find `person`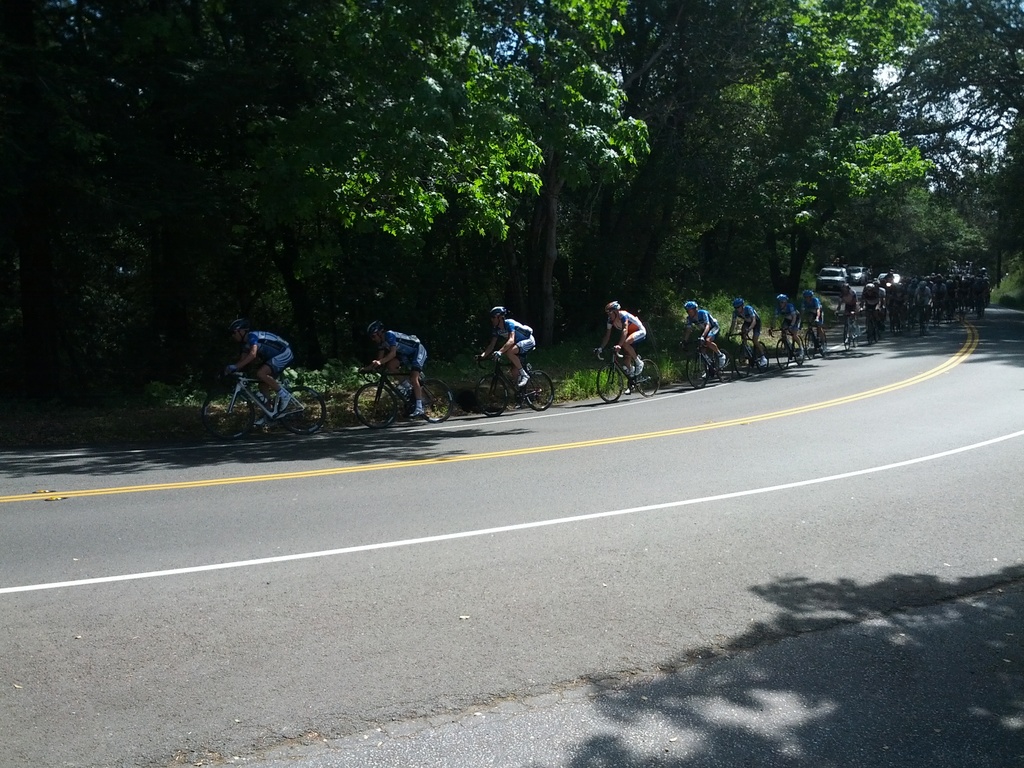
pyautogui.locateOnScreen(596, 302, 649, 388)
